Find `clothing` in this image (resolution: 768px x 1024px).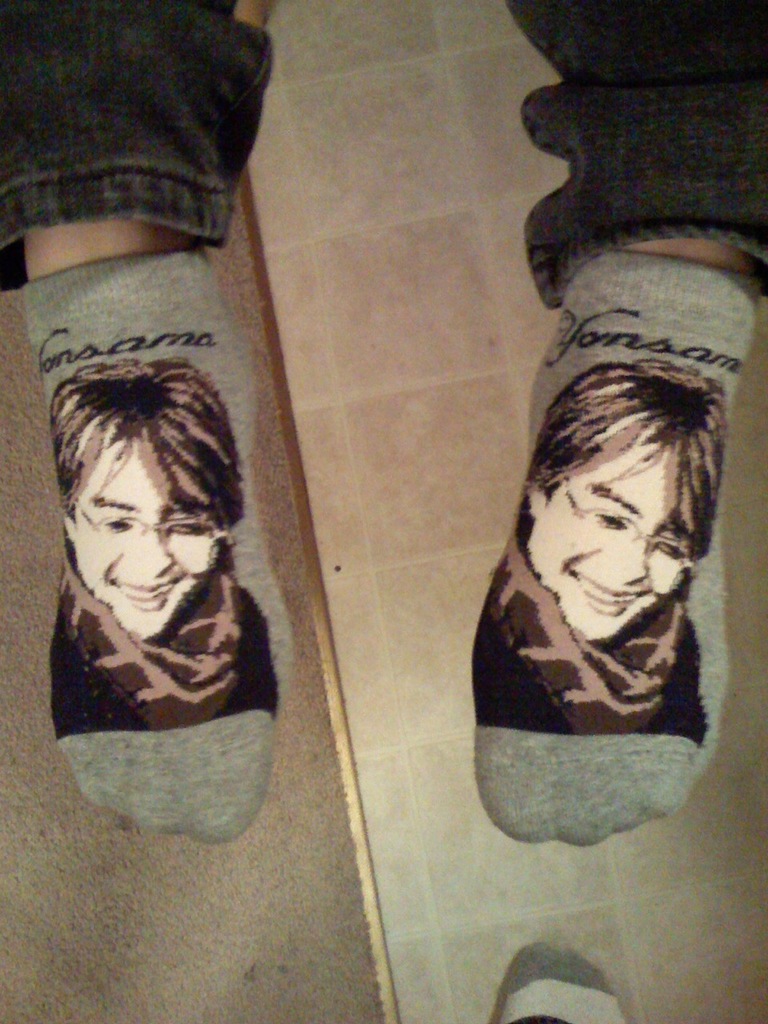
BBox(472, 530, 706, 746).
